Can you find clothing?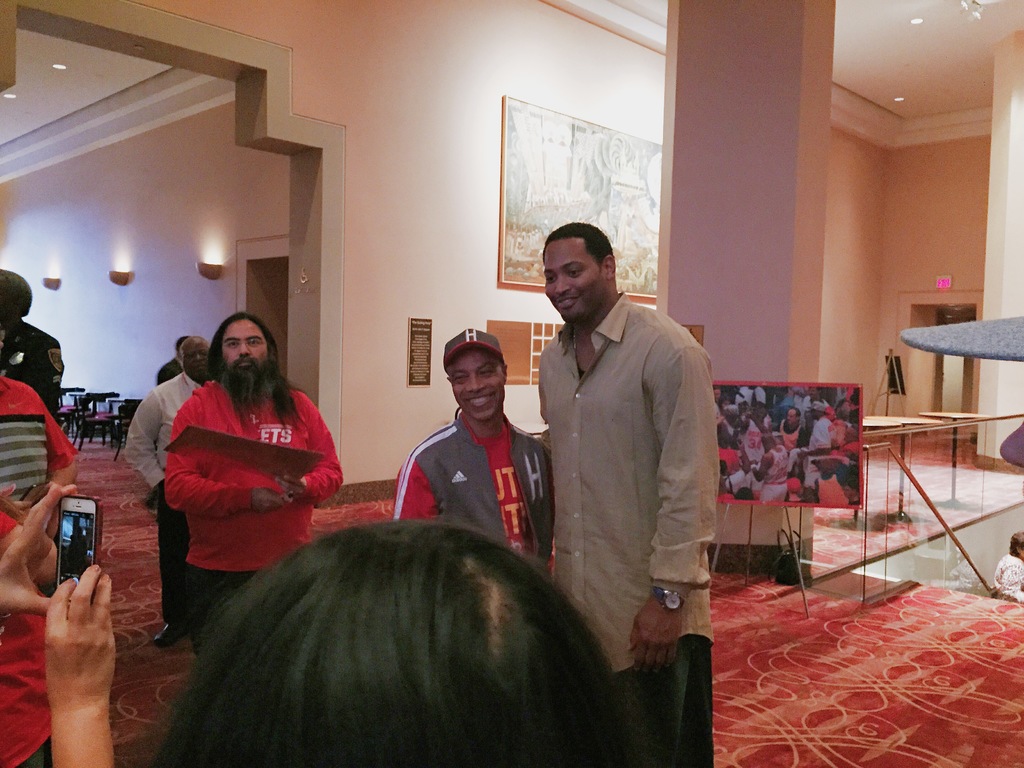
Yes, bounding box: rect(164, 372, 330, 644).
